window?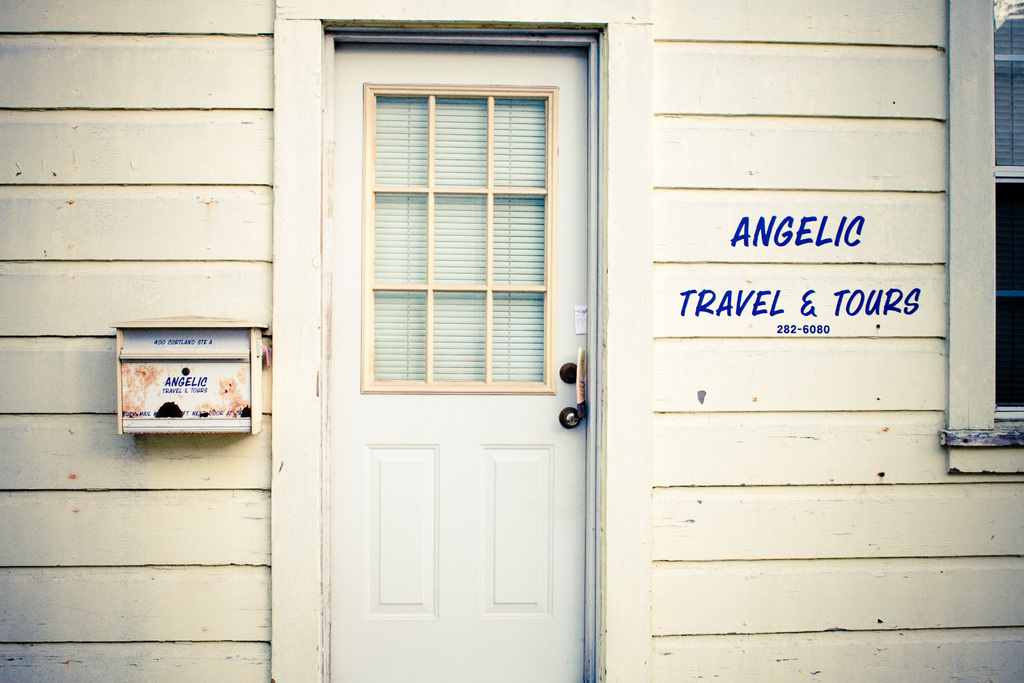
bbox=(946, 0, 1023, 473)
